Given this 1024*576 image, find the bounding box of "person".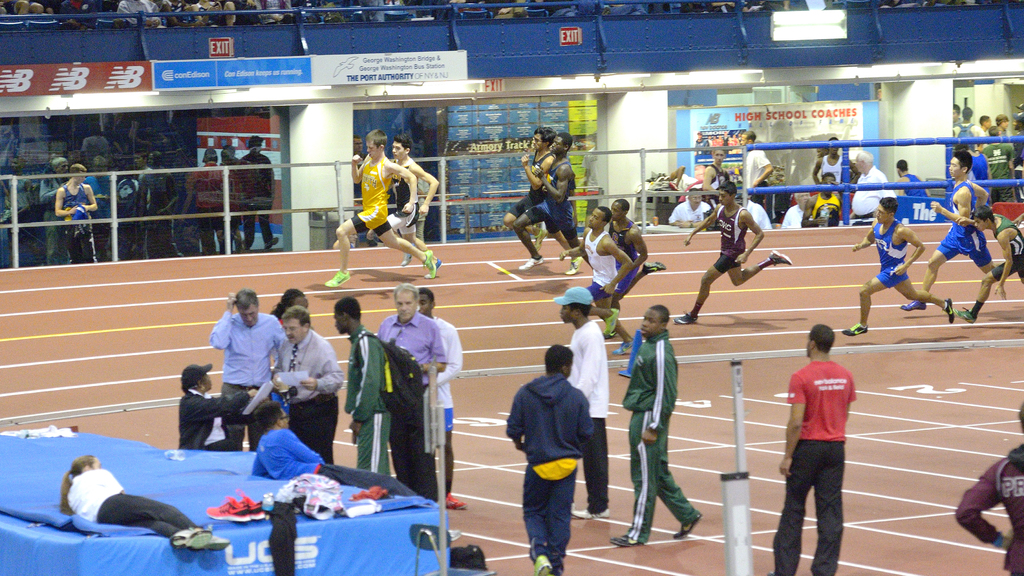
(673, 180, 711, 223).
